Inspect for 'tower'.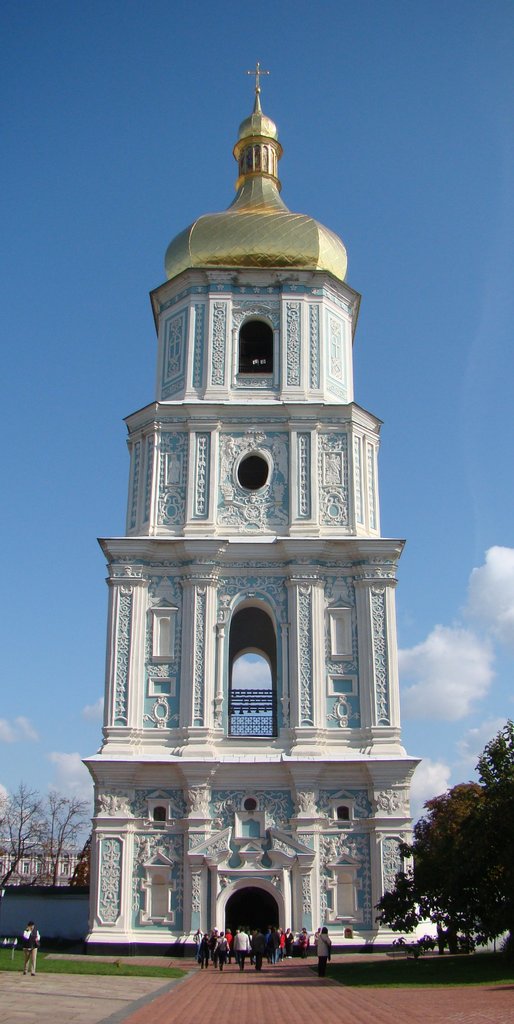
Inspection: <box>86,3,419,1018</box>.
